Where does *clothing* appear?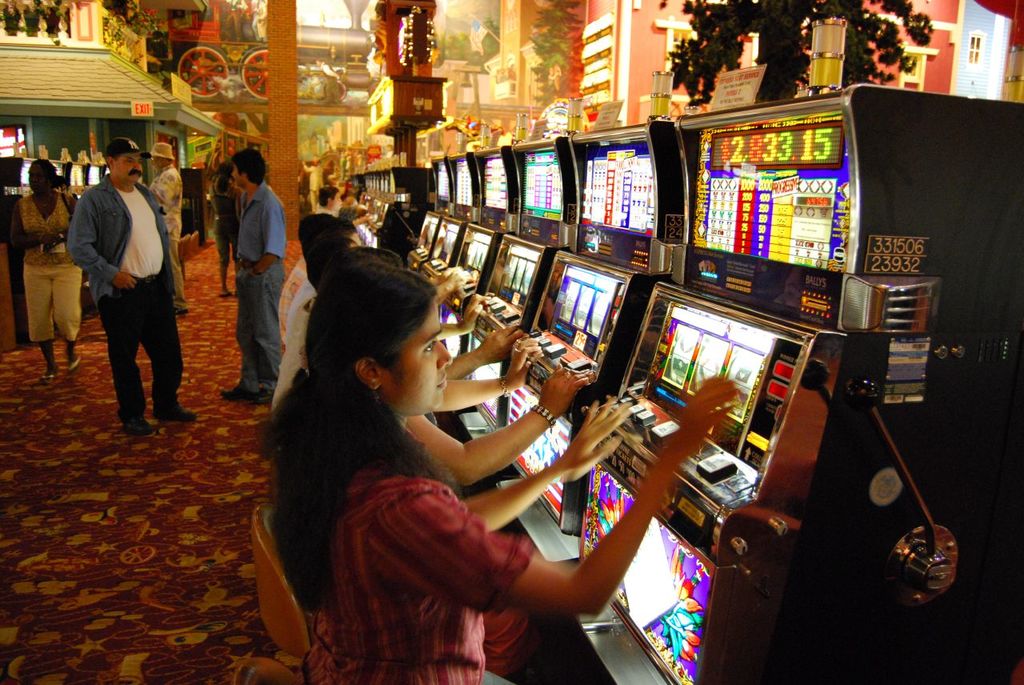
Appears at <bbox>152, 164, 190, 313</bbox>.
